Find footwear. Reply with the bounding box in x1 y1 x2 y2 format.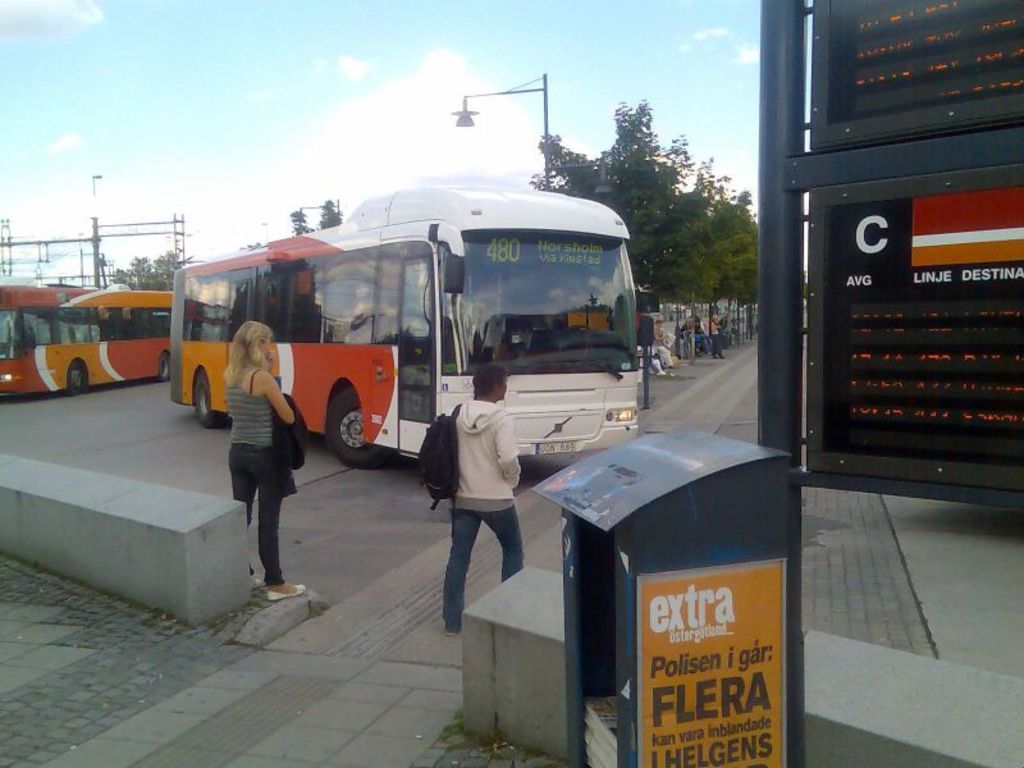
268 585 305 599.
